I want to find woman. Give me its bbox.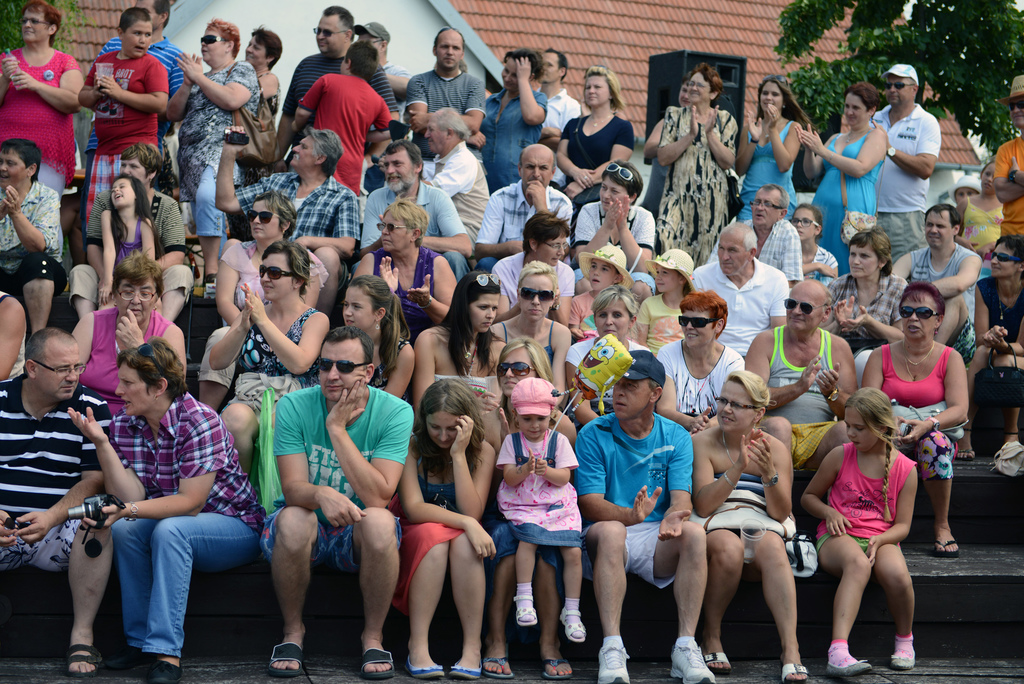
(left=796, top=77, right=881, bottom=280).
